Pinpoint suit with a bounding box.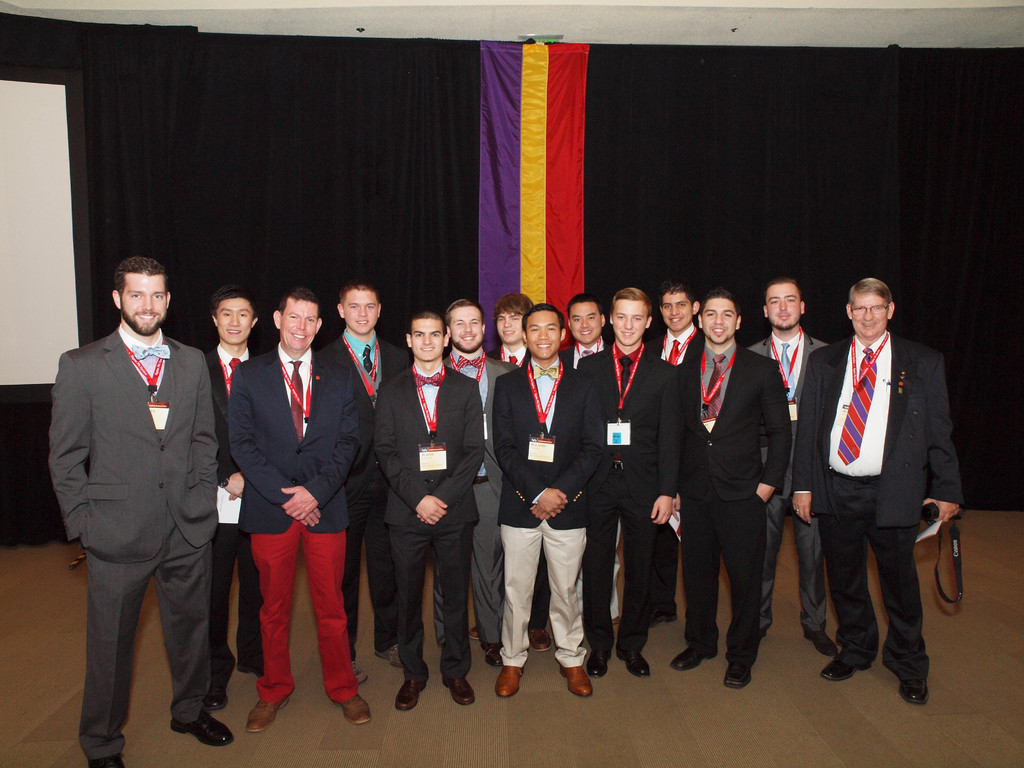
x1=204 y1=347 x2=273 y2=682.
